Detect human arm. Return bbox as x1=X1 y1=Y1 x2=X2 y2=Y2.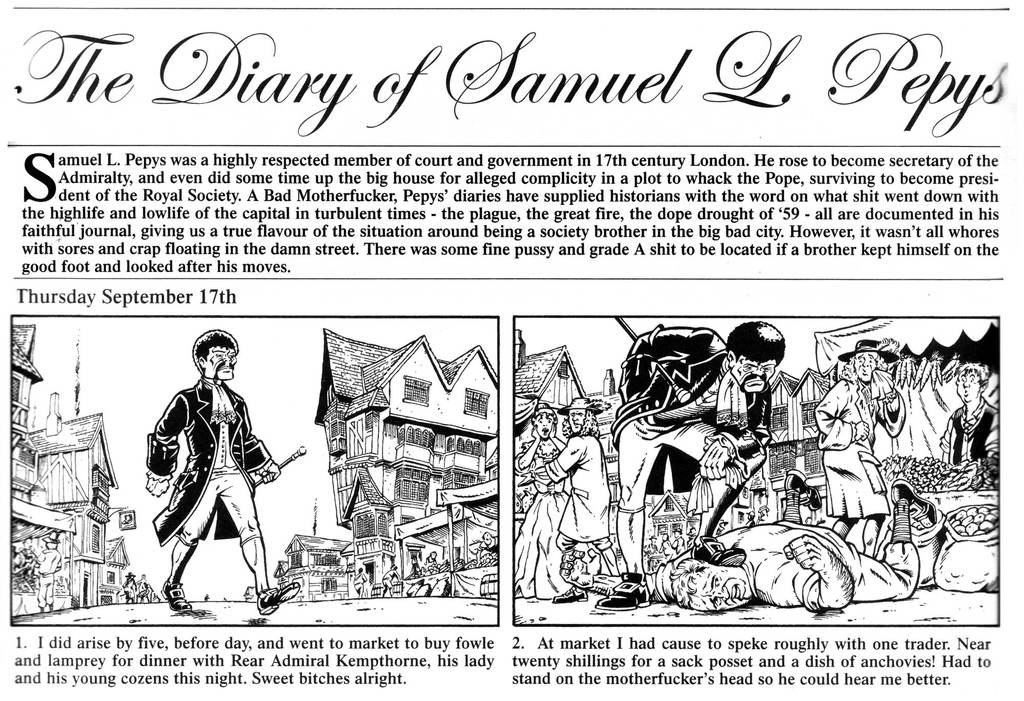
x1=620 y1=325 x2=716 y2=403.
